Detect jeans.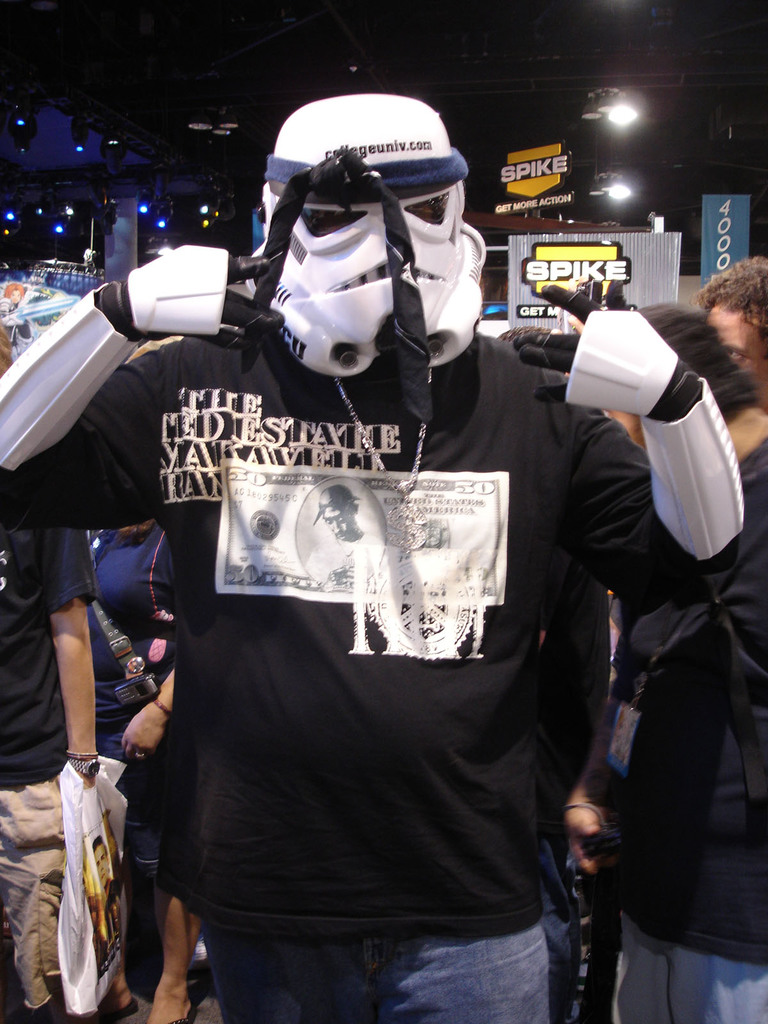
Detected at box(201, 929, 555, 1023).
